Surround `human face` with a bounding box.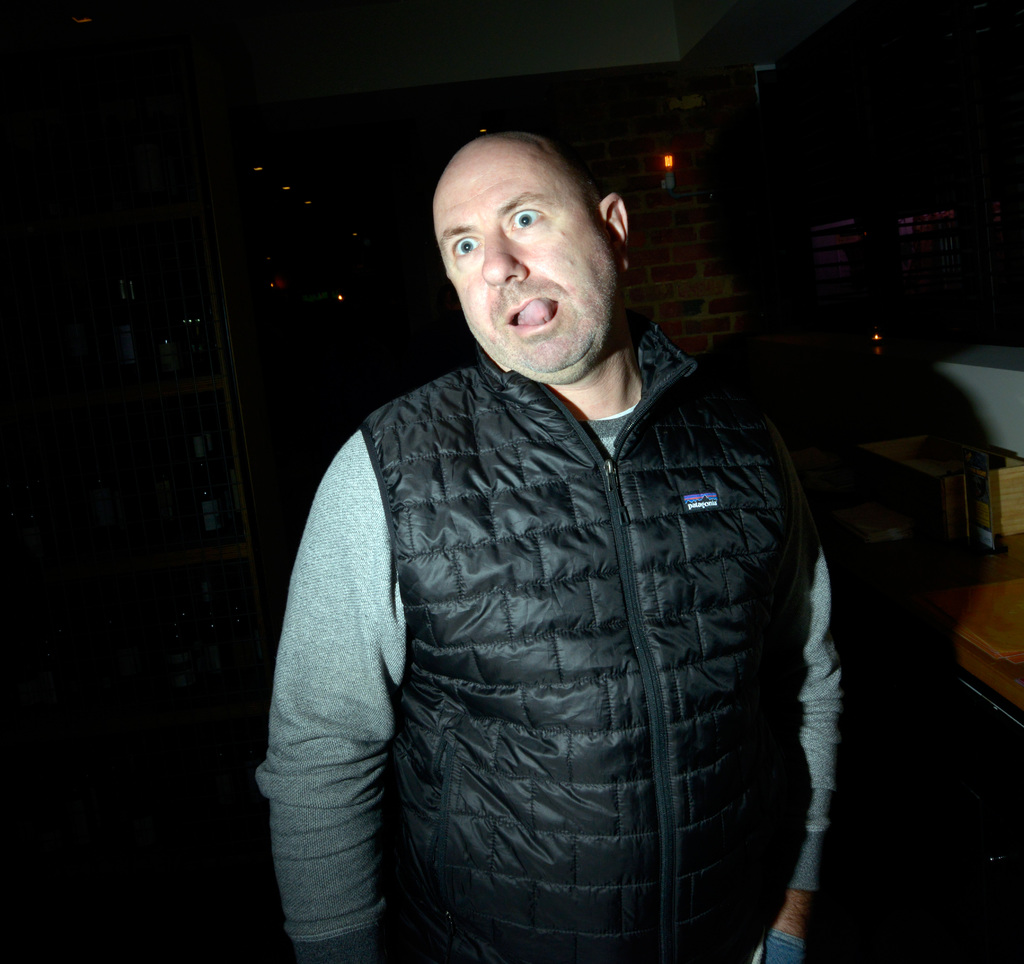
(x1=432, y1=149, x2=613, y2=368).
